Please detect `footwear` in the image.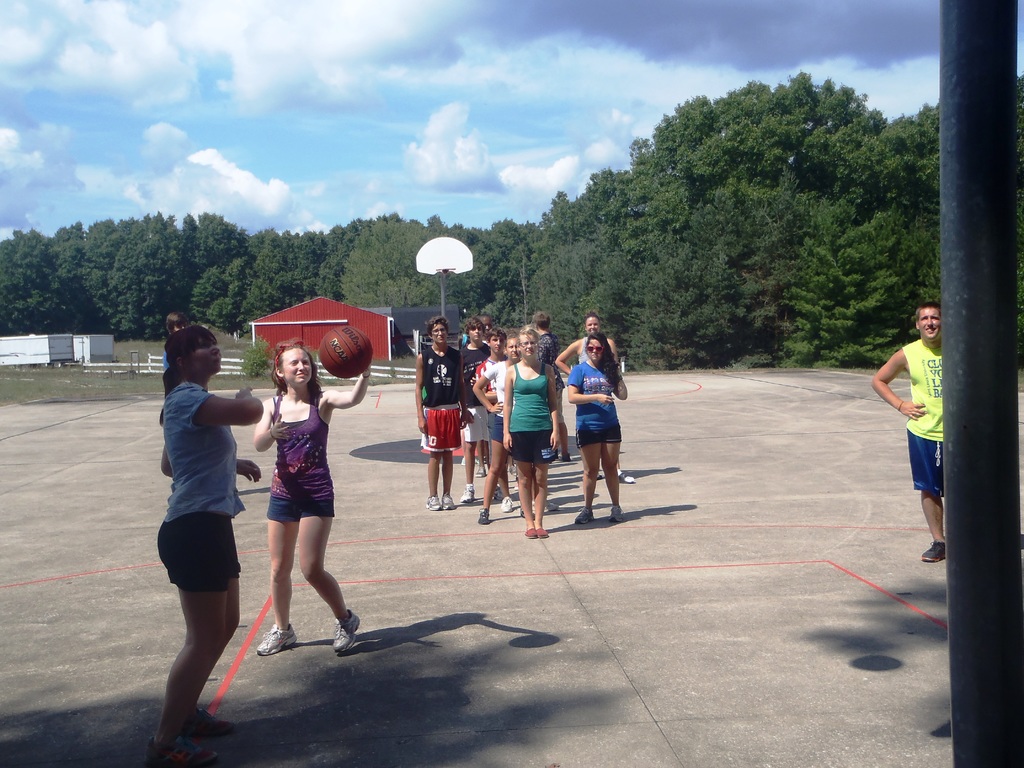
region(533, 497, 561, 516).
